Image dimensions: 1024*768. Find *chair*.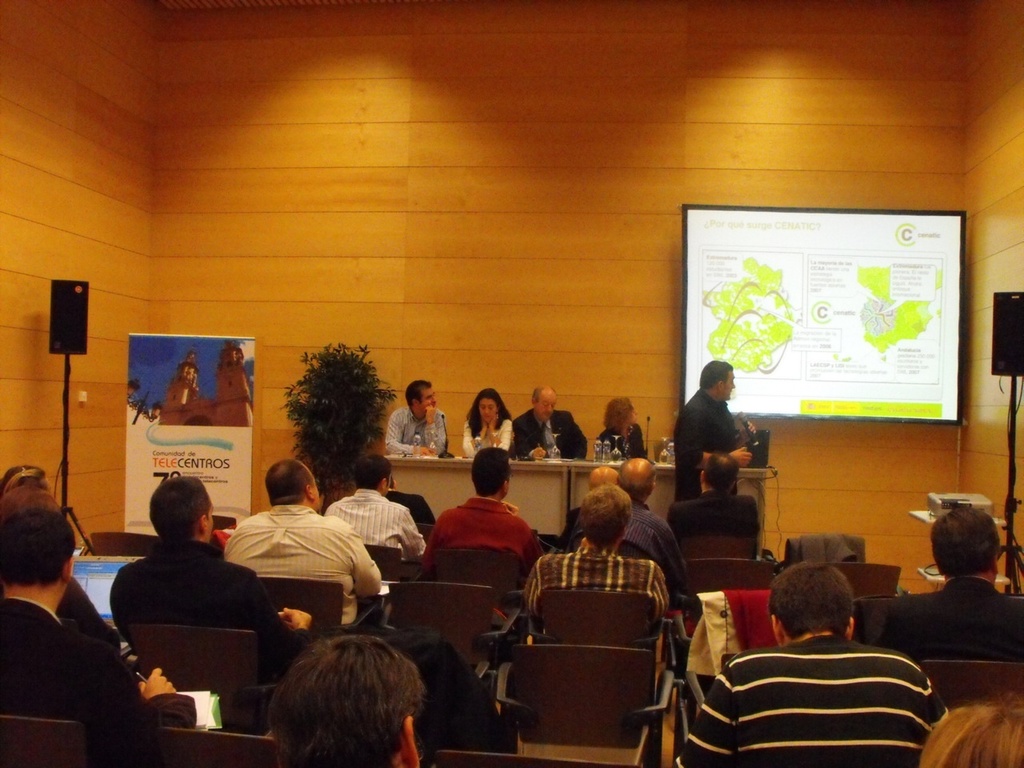
(665, 658, 733, 767).
